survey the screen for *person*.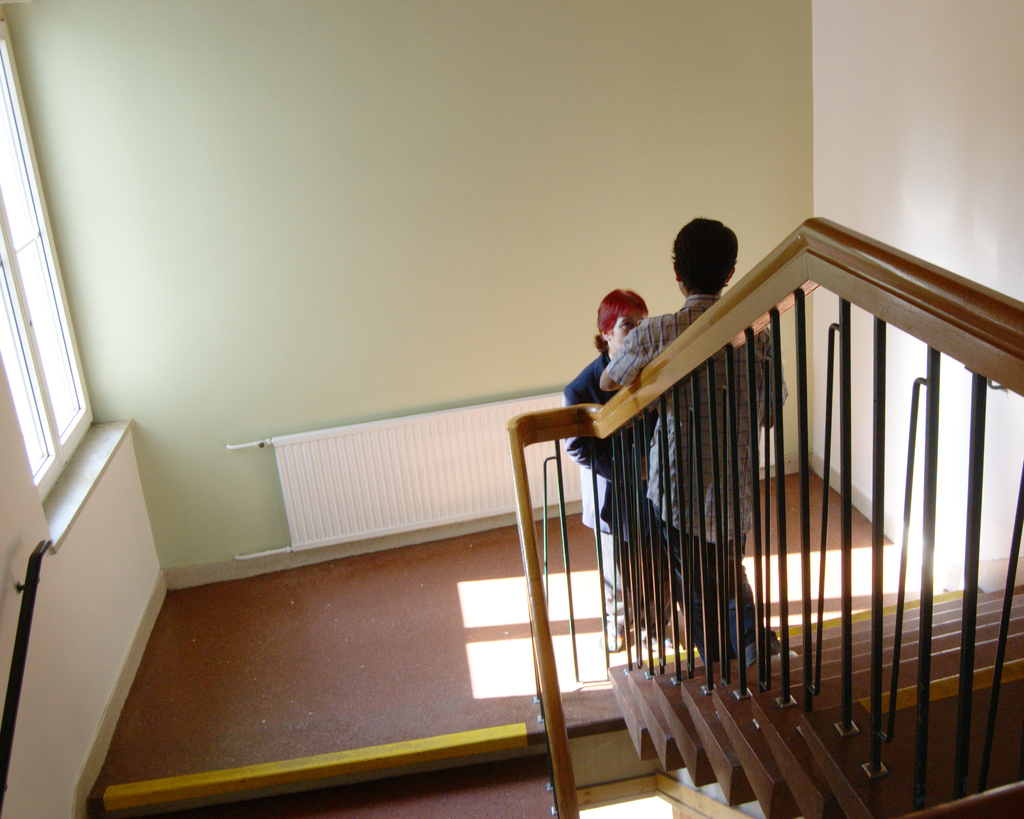
Survey found: BBox(602, 196, 822, 664).
